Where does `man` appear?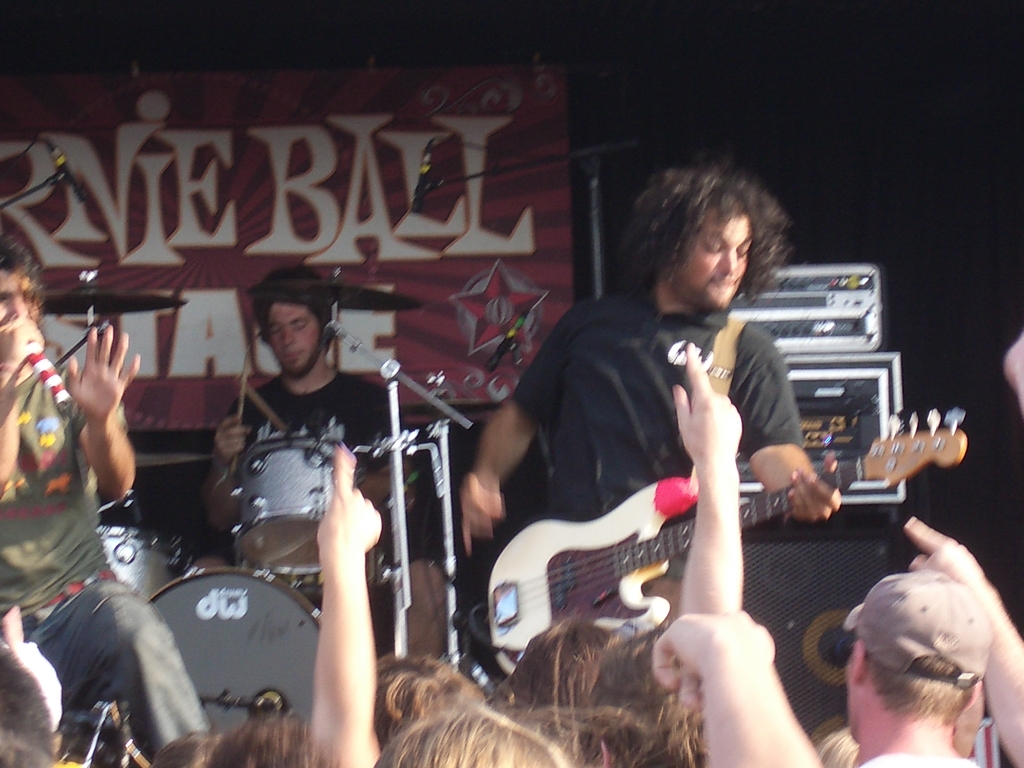
Appears at l=831, t=569, r=993, b=767.
